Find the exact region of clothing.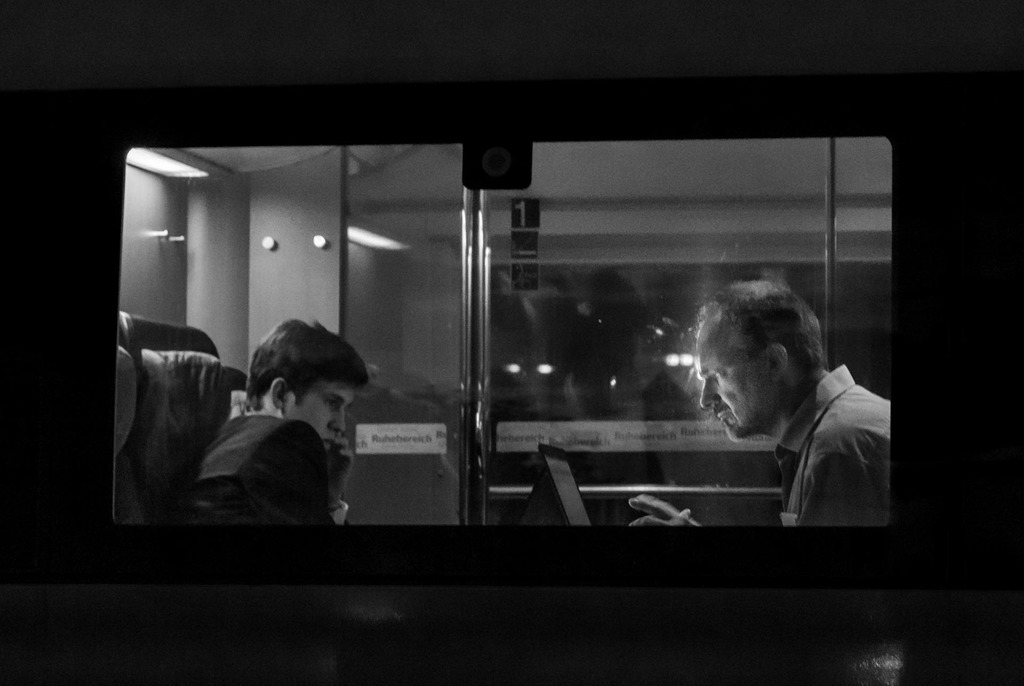
Exact region: bbox=[169, 384, 377, 528].
